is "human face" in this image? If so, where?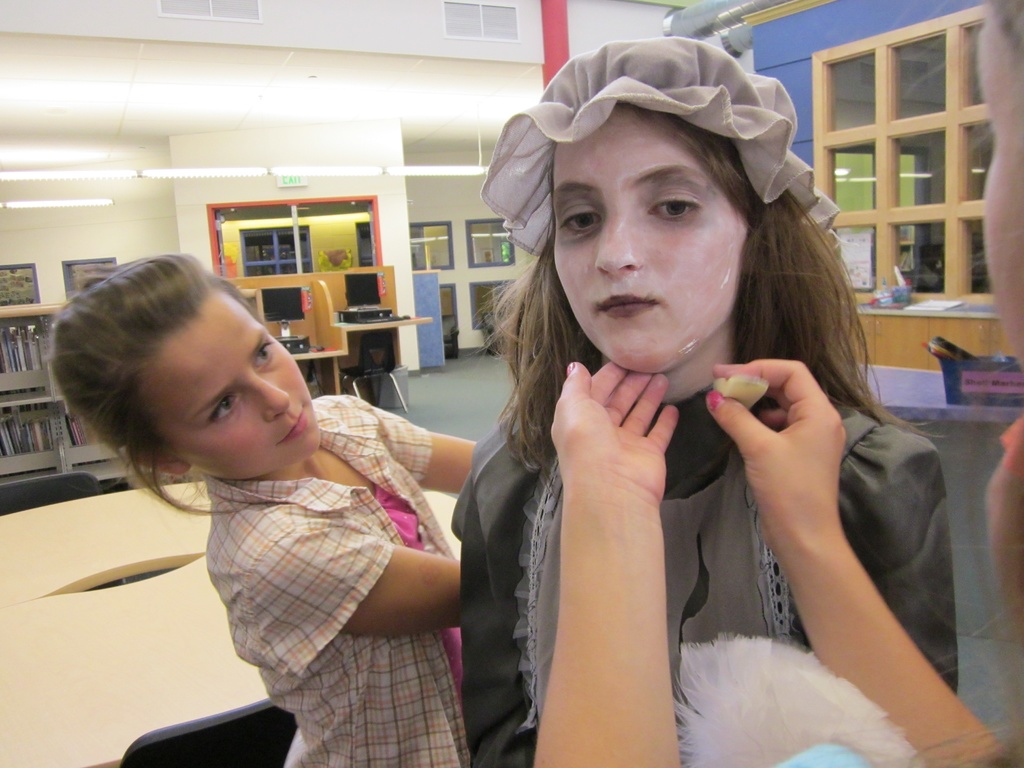
Yes, at rect(138, 294, 324, 476).
